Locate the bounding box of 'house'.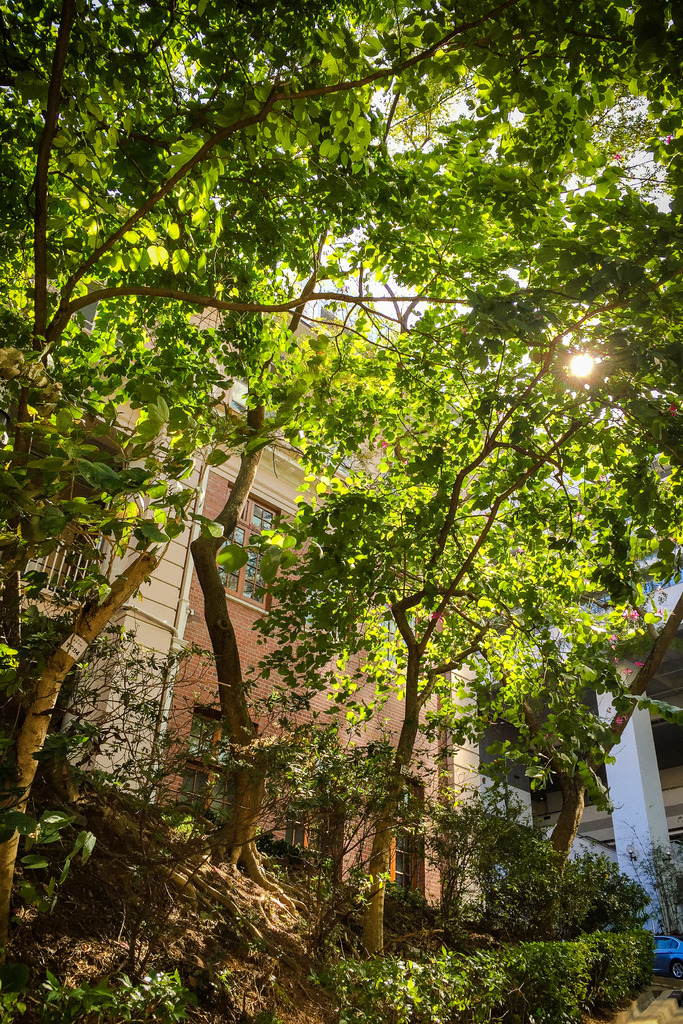
Bounding box: 0, 289, 484, 920.
